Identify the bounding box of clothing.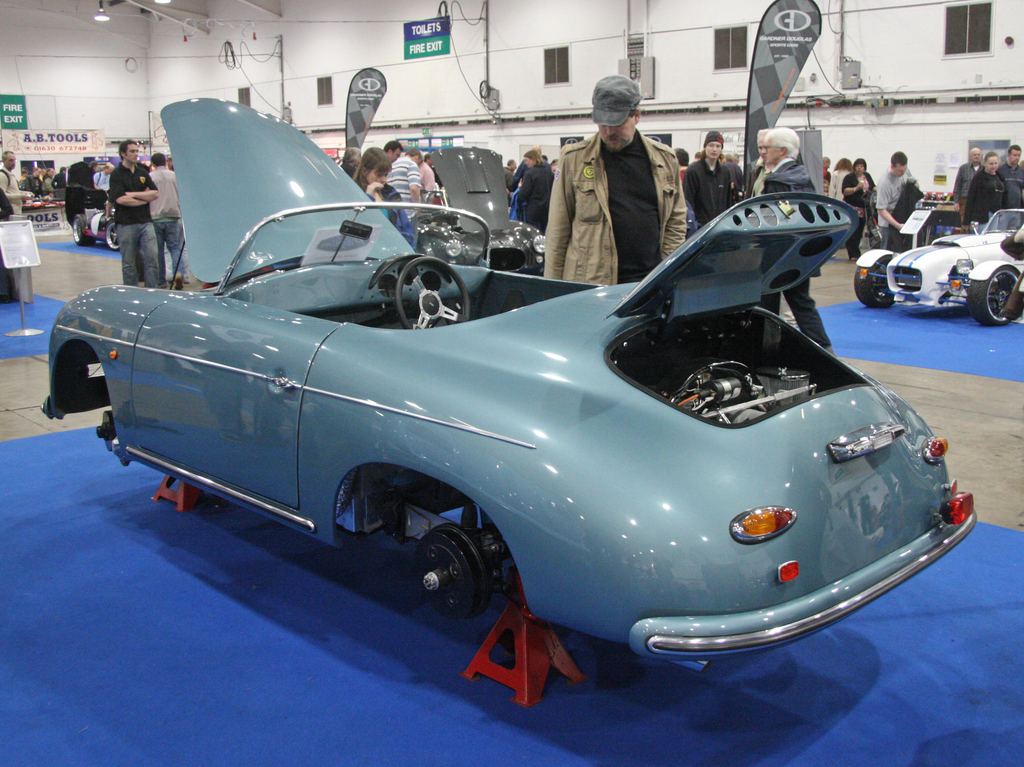
locate(758, 152, 826, 350).
